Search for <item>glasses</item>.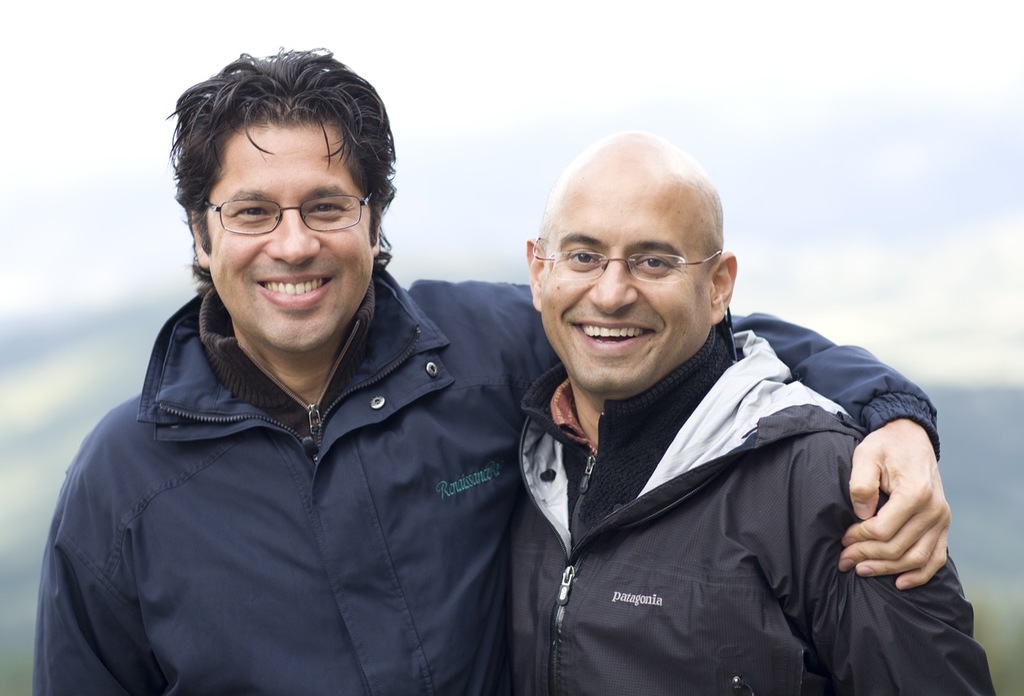
Found at <region>531, 237, 718, 285</region>.
